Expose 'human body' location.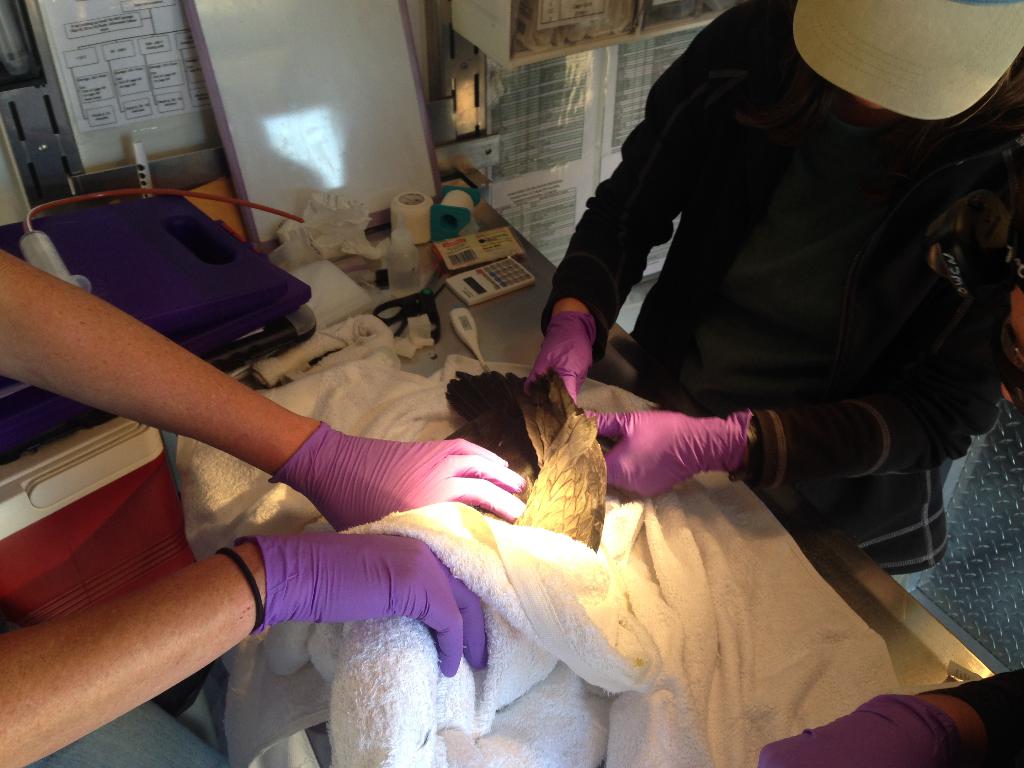
Exposed at [x1=513, y1=0, x2=1023, y2=568].
